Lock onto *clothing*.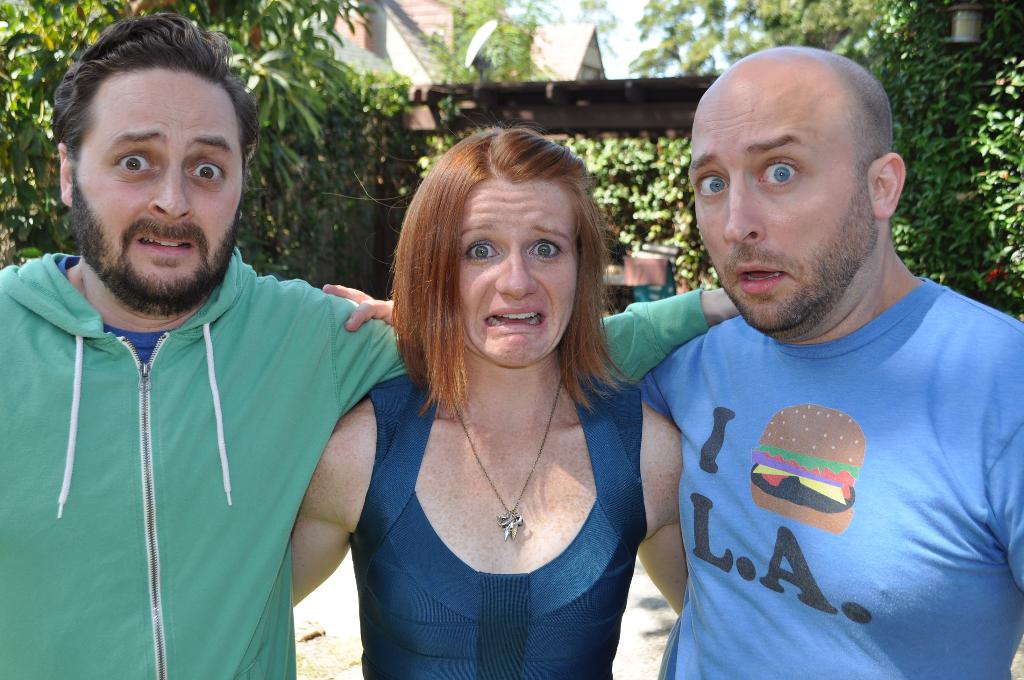
Locked: [left=347, top=361, right=642, bottom=679].
